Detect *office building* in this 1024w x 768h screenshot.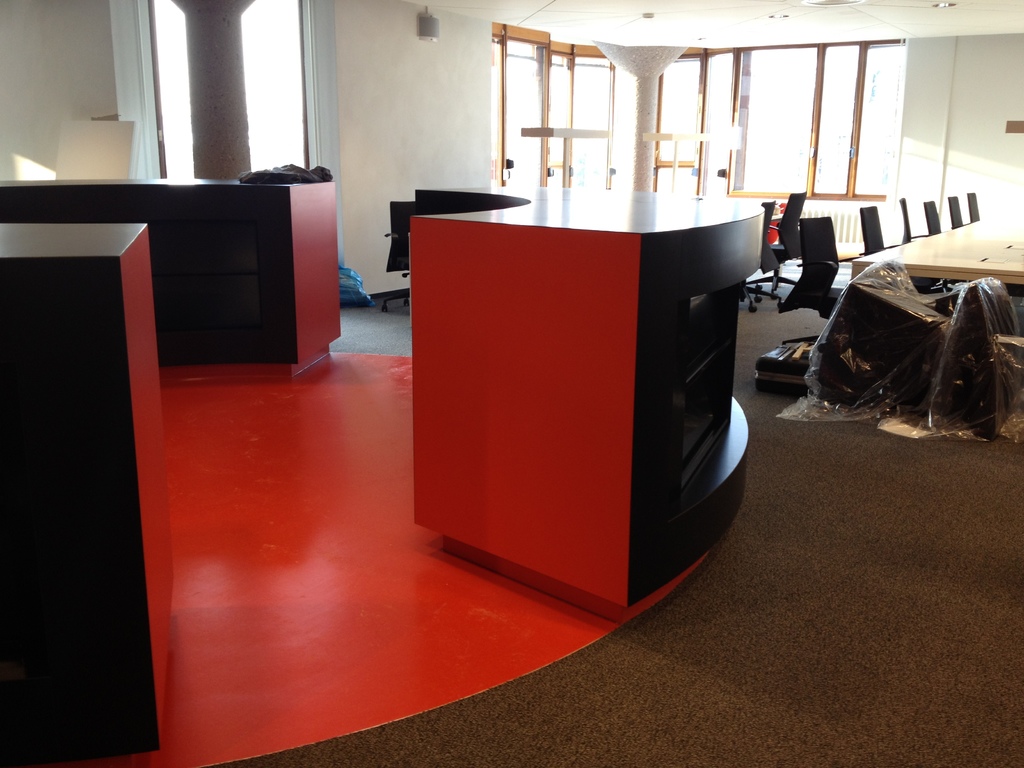
Detection: [35,0,891,757].
